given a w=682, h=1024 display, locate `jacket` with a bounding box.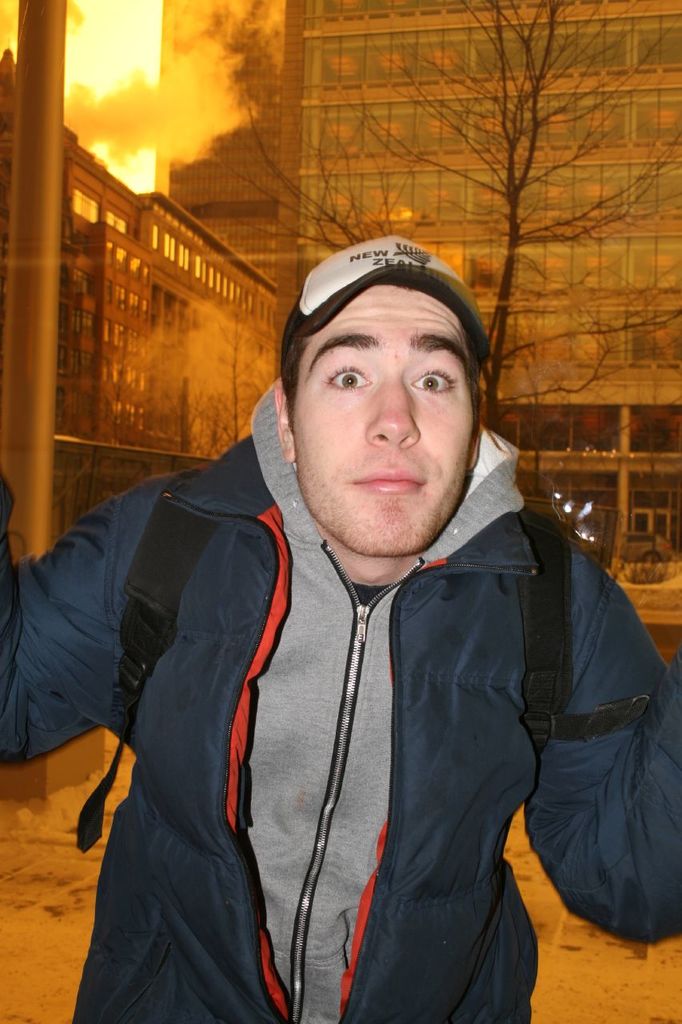
Located: {"left": 56, "top": 321, "right": 640, "bottom": 1004}.
